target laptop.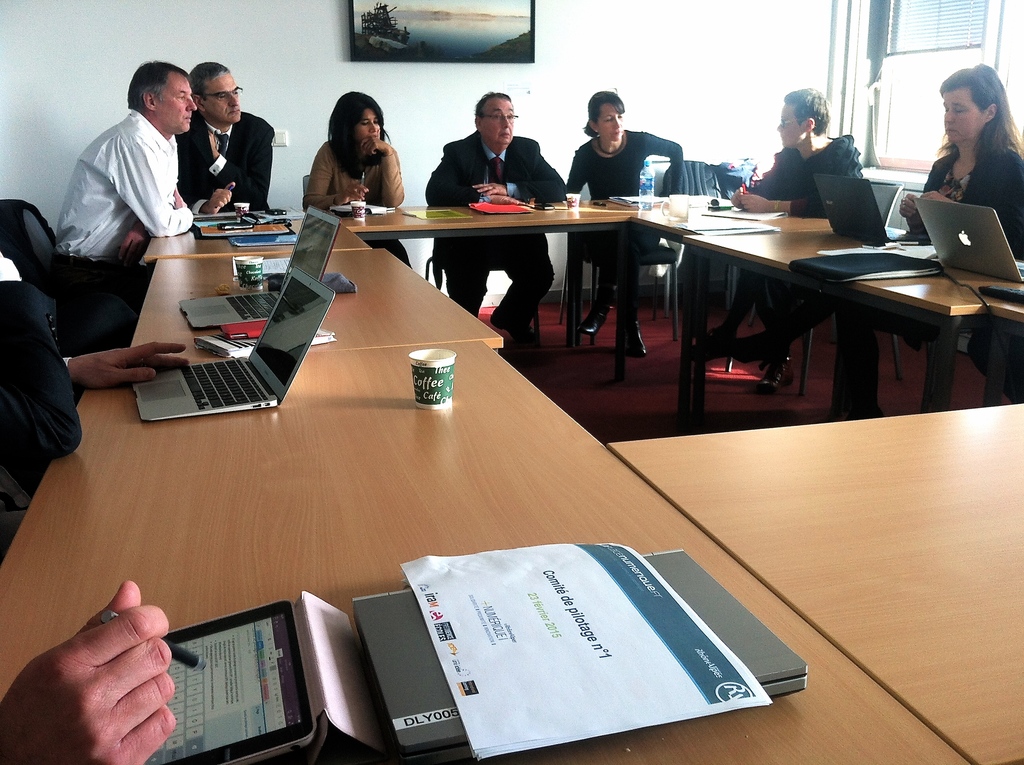
Target region: rect(788, 252, 943, 280).
